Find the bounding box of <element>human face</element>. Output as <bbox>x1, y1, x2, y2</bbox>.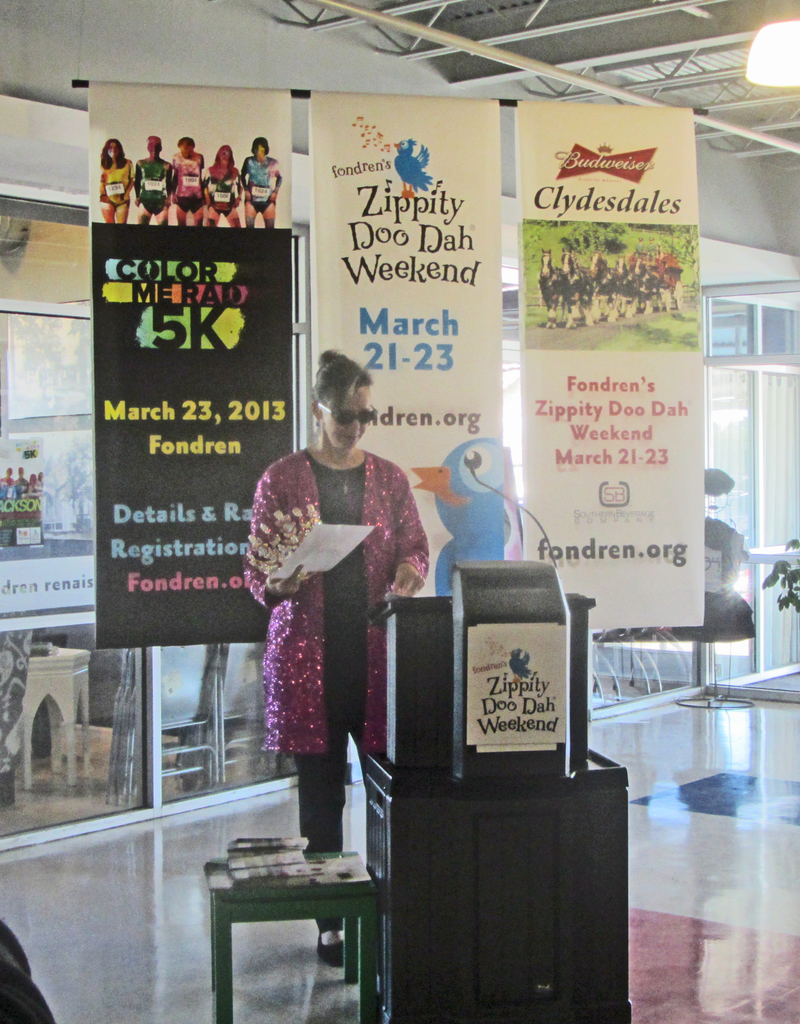
<bbox>217, 151, 233, 162</bbox>.
